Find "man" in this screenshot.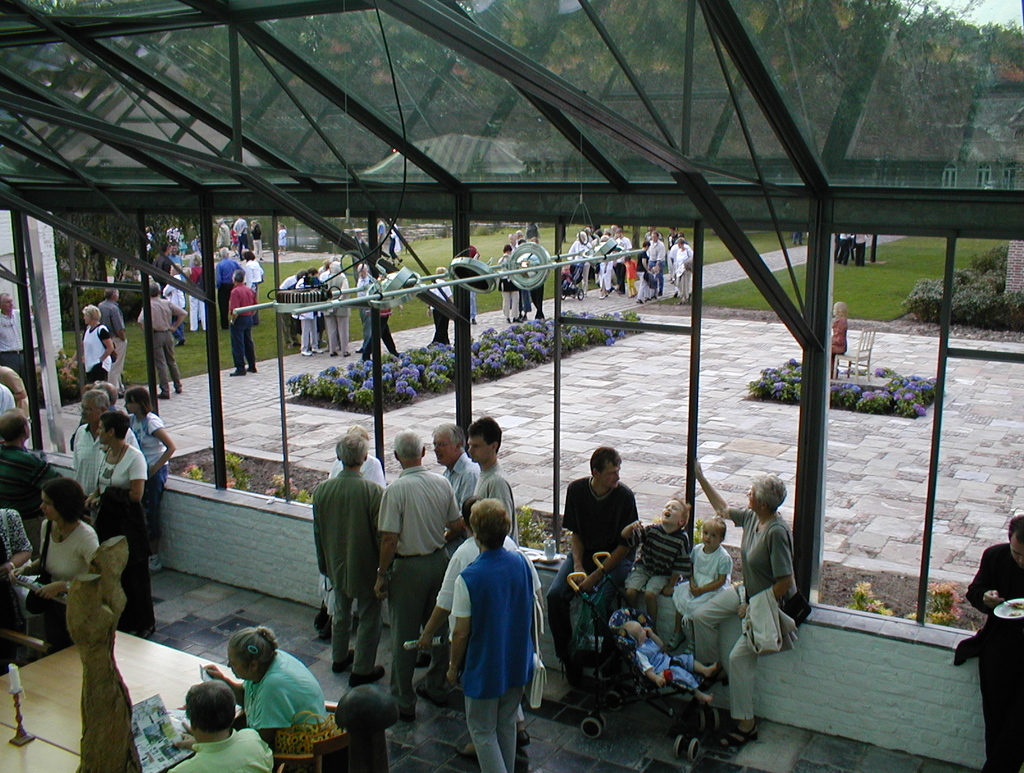
The bounding box for "man" is {"x1": 541, "y1": 442, "x2": 642, "y2": 701}.
